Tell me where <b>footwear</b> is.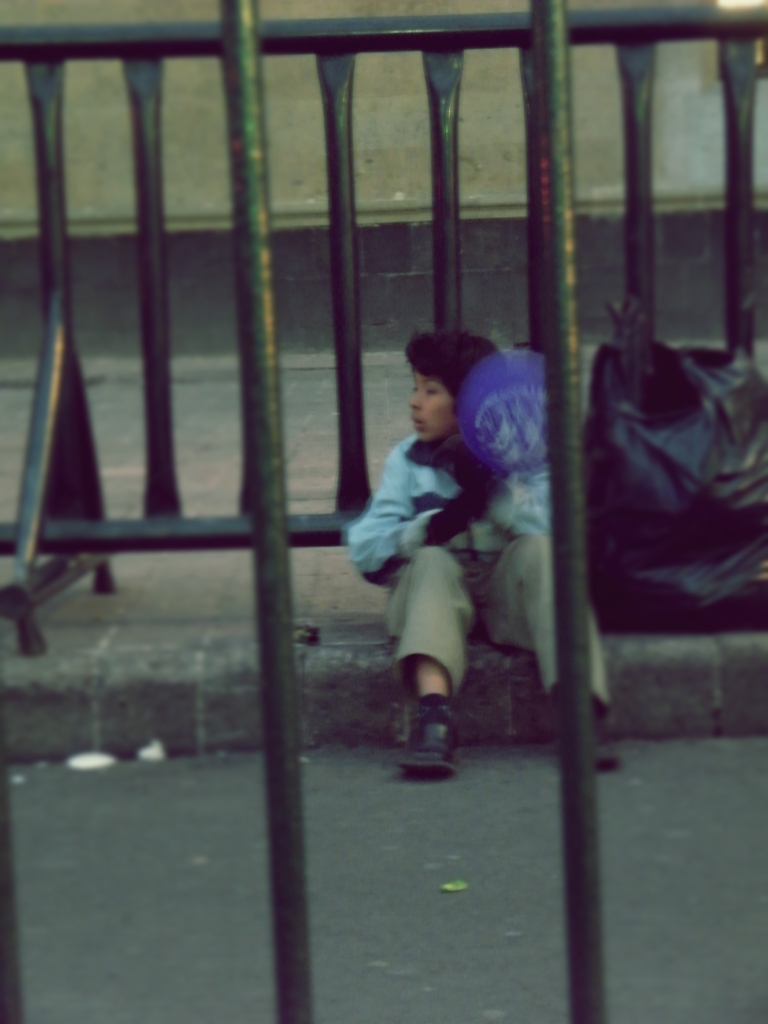
<b>footwear</b> is at {"left": 400, "top": 693, "right": 460, "bottom": 777}.
